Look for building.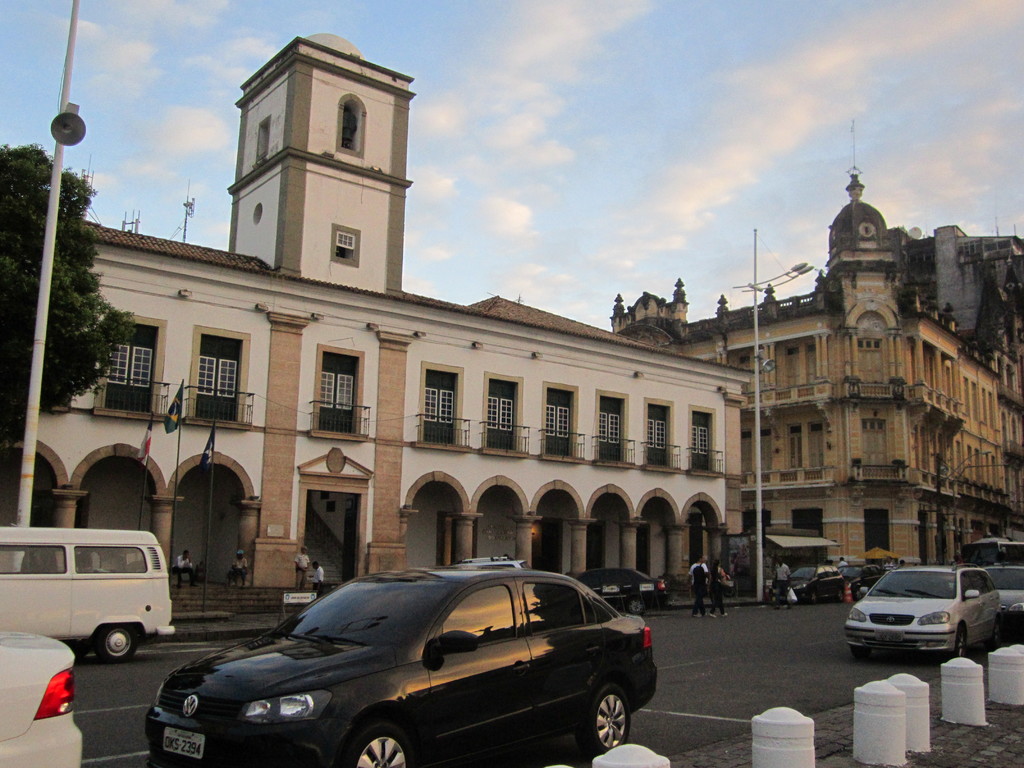
Found: bbox(611, 118, 1000, 565).
